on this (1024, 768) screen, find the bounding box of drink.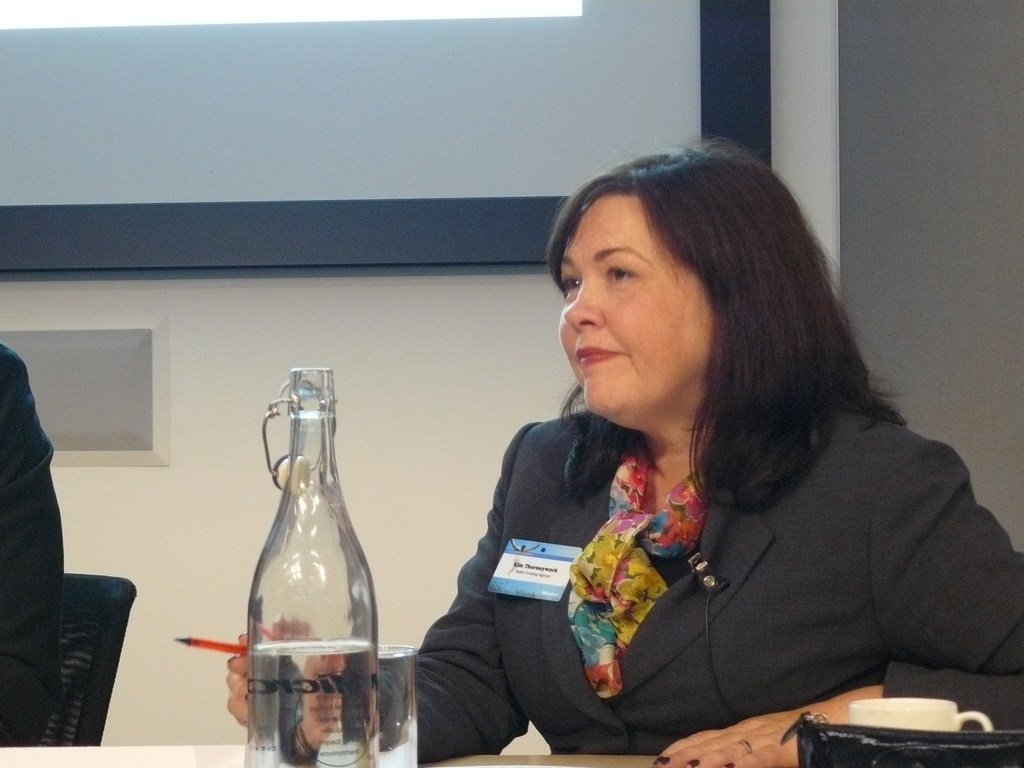
Bounding box: region(211, 438, 362, 748).
